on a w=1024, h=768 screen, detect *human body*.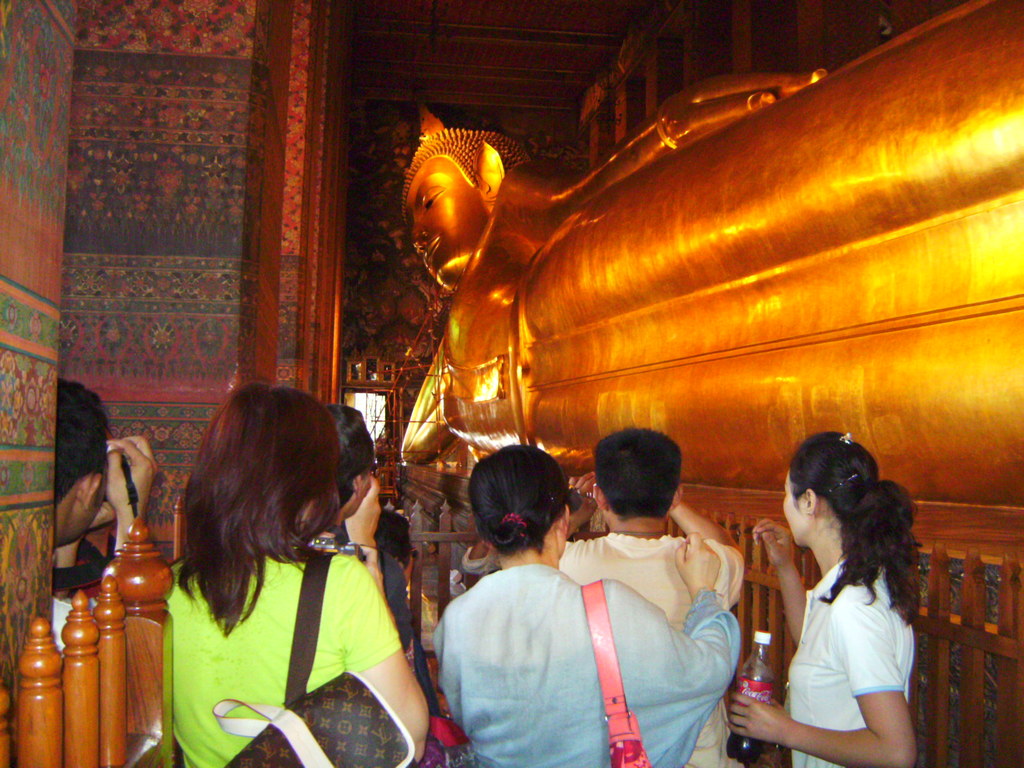
x1=729, y1=424, x2=921, y2=767.
